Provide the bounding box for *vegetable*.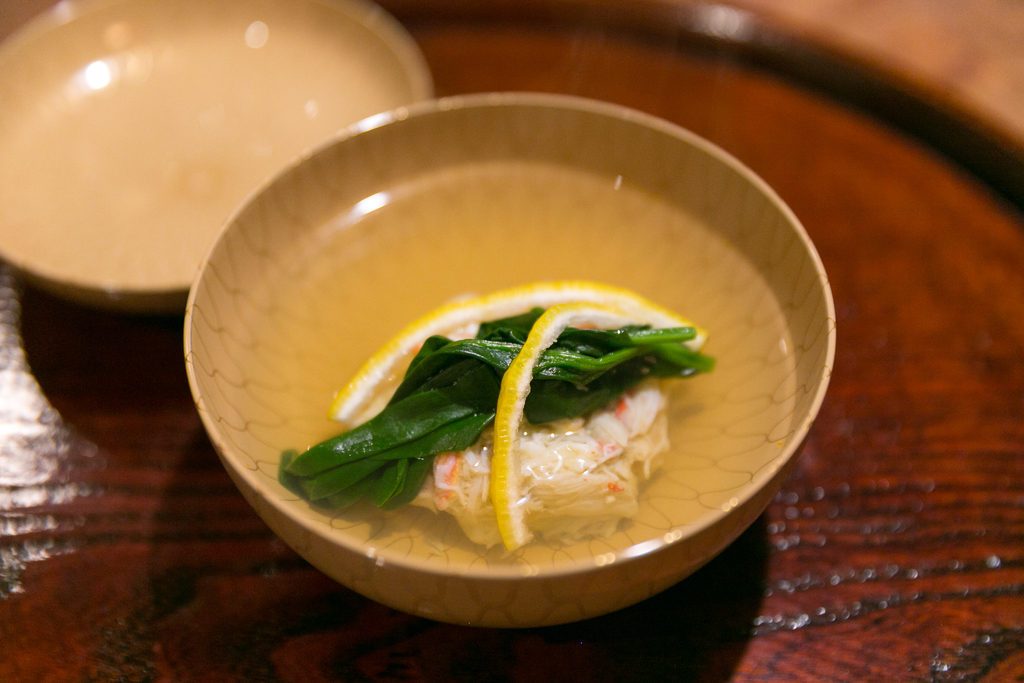
(x1=275, y1=301, x2=719, y2=513).
